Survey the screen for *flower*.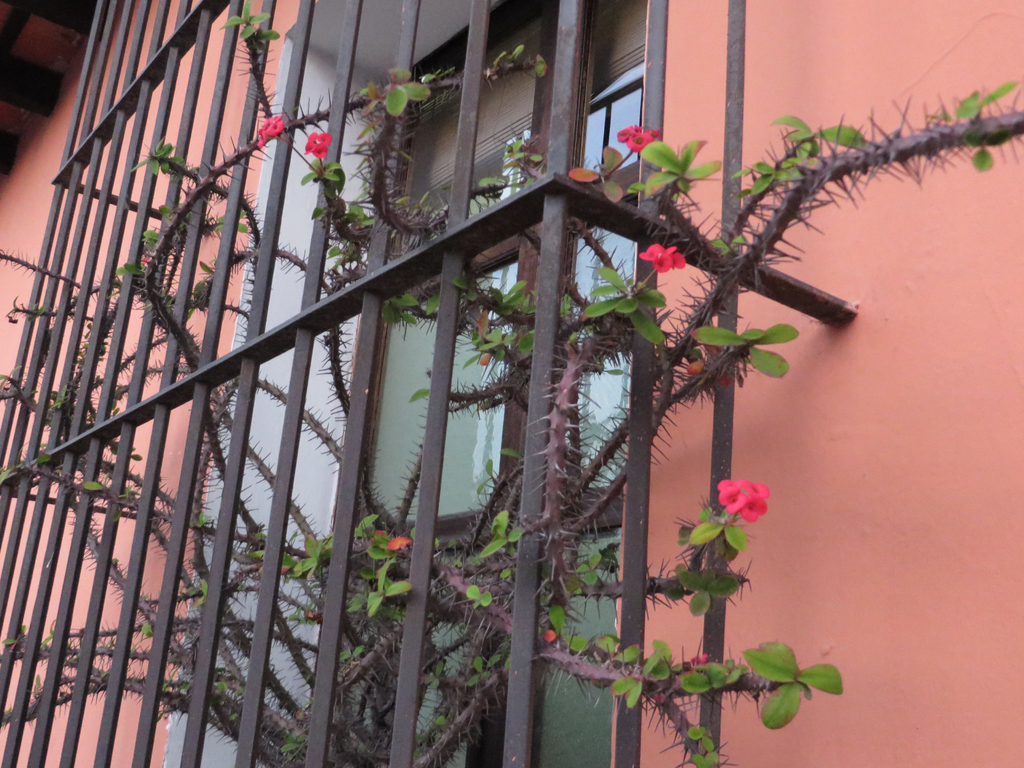
Survey found: [638, 237, 668, 260].
